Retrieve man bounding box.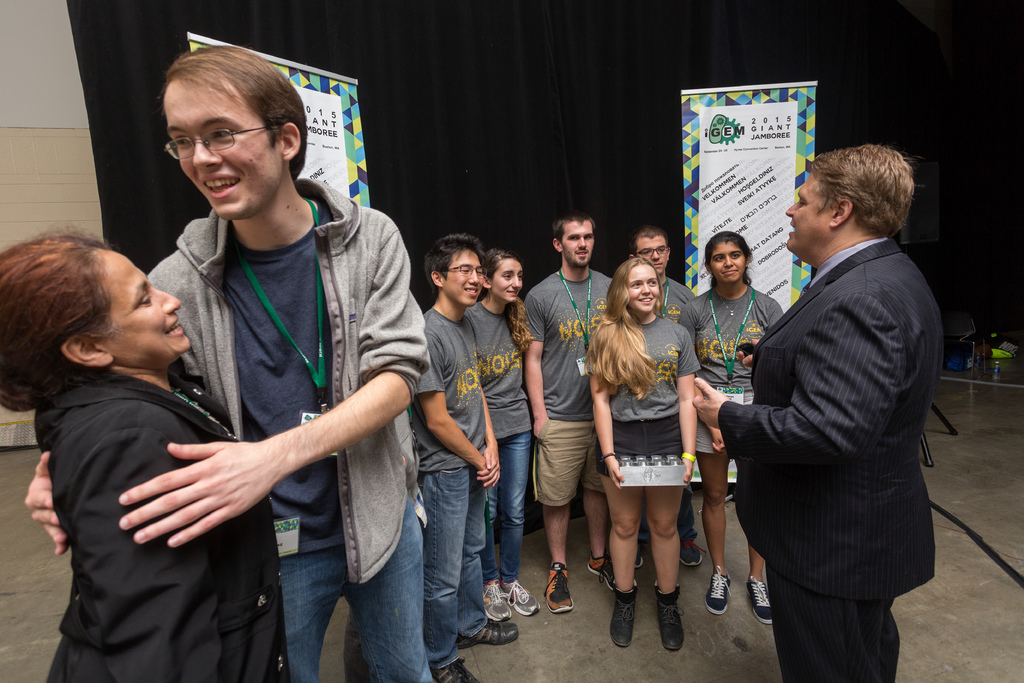
Bounding box: bbox=(24, 42, 434, 682).
